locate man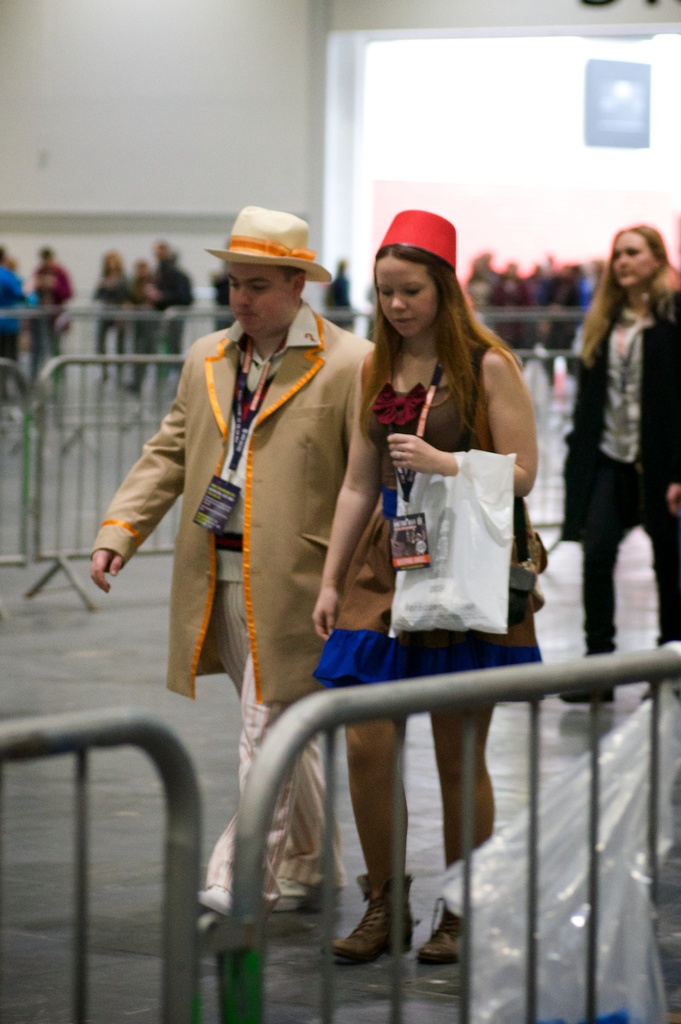
box(108, 202, 446, 891)
